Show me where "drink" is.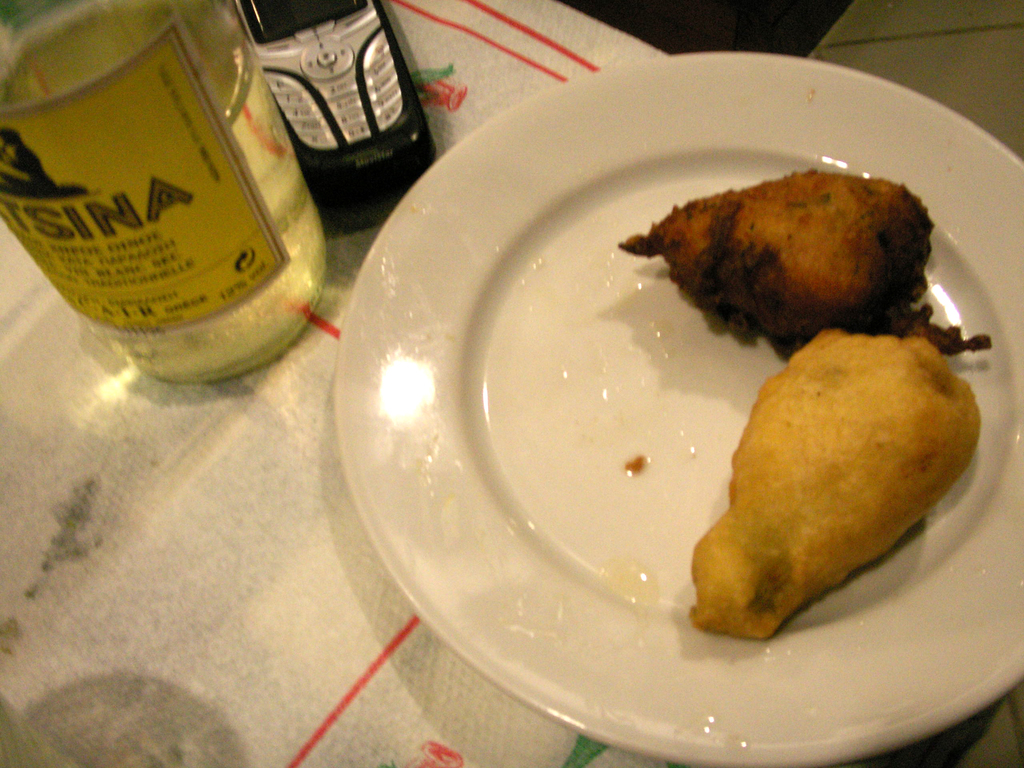
"drink" is at 0 0 329 385.
